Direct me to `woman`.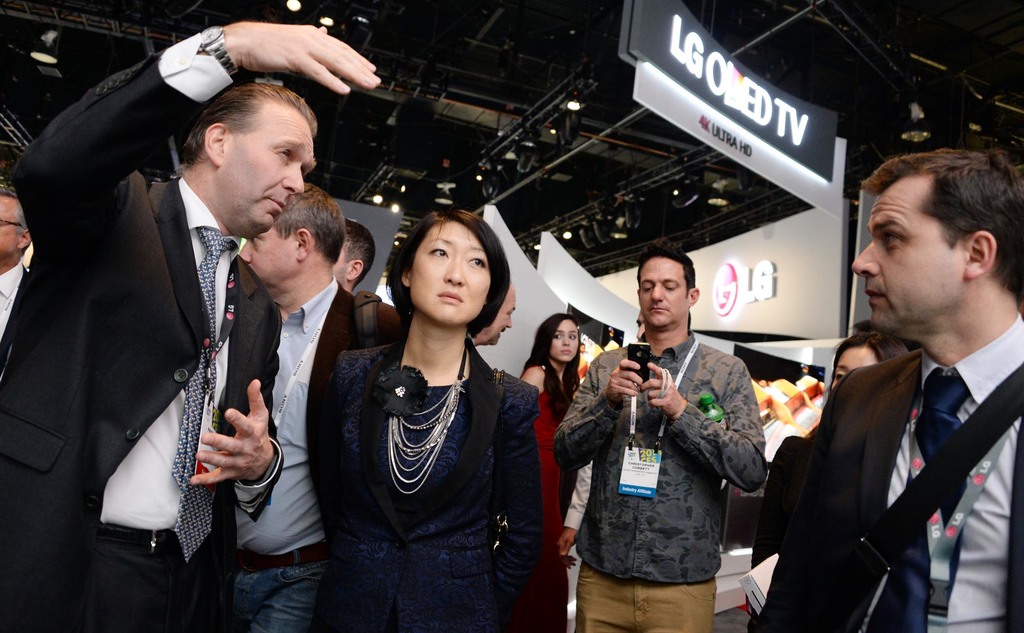
Direction: [left=748, top=331, right=907, bottom=632].
